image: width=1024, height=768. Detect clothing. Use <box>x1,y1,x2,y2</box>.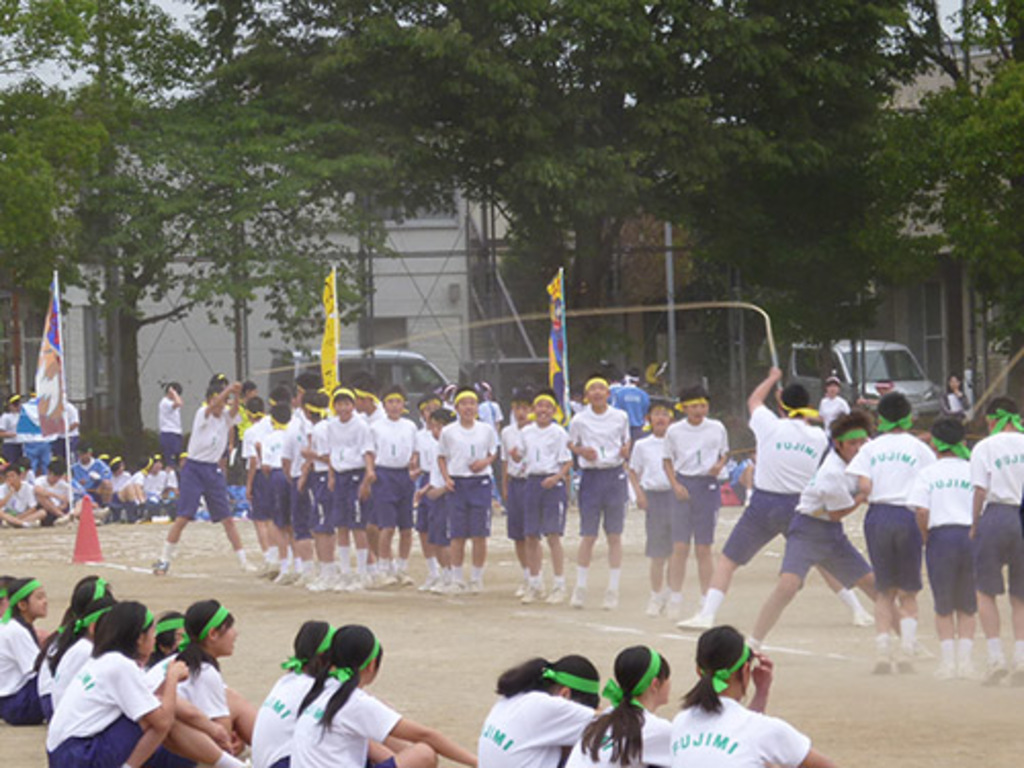
<box>840,440,932,573</box>.
